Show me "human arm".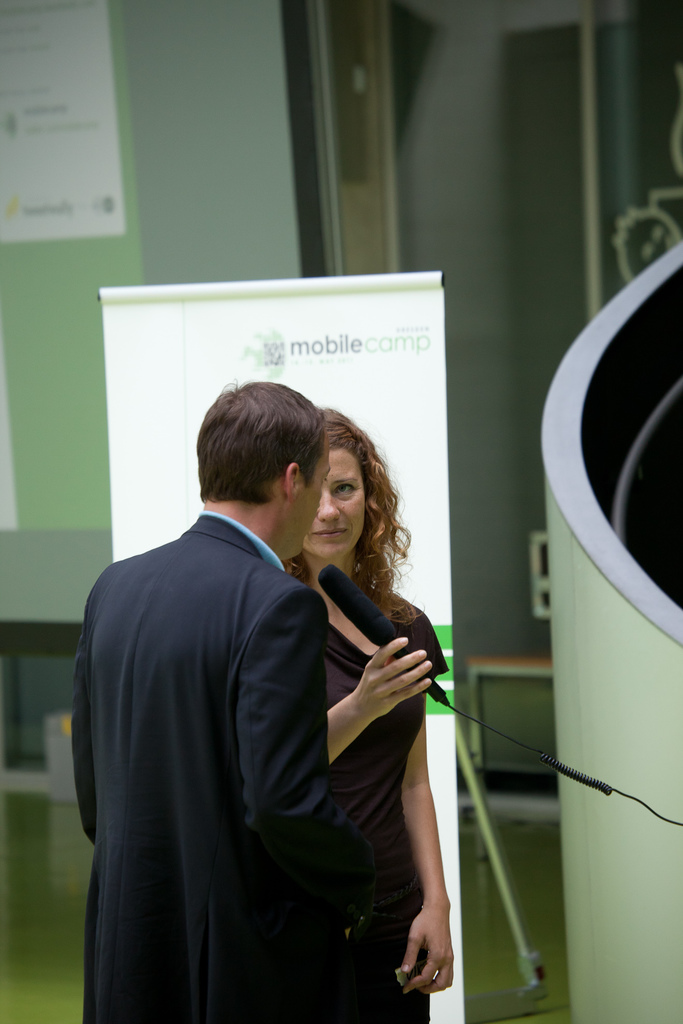
"human arm" is here: 250, 586, 360, 892.
